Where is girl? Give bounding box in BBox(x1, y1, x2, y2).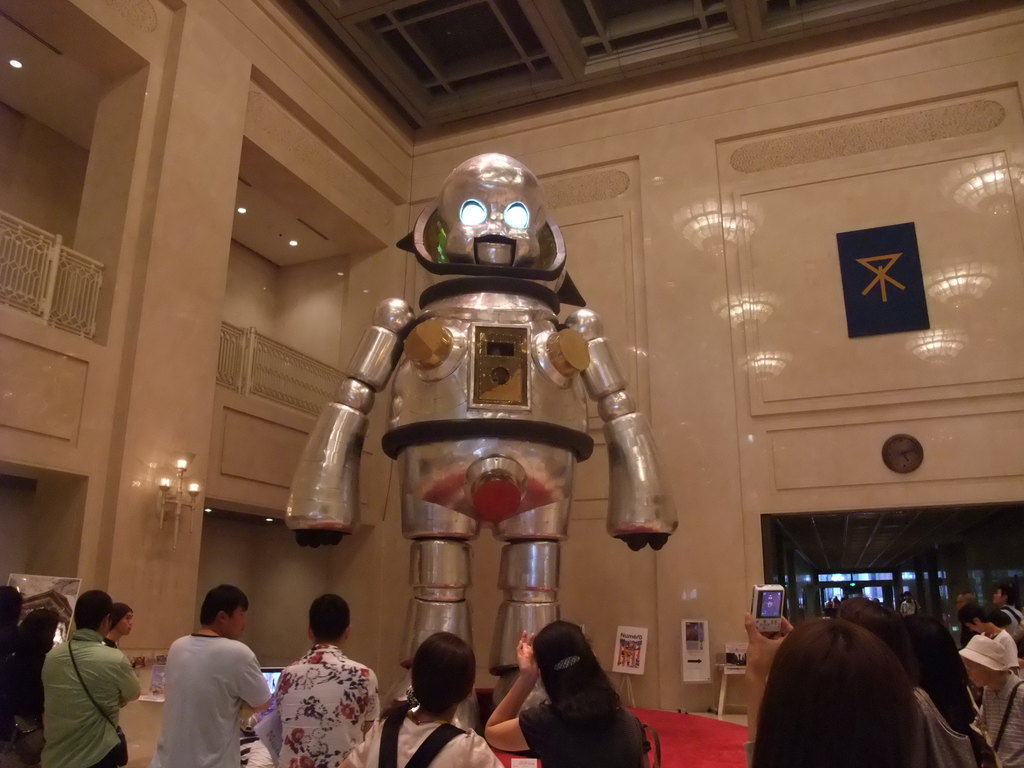
BBox(486, 620, 660, 767).
